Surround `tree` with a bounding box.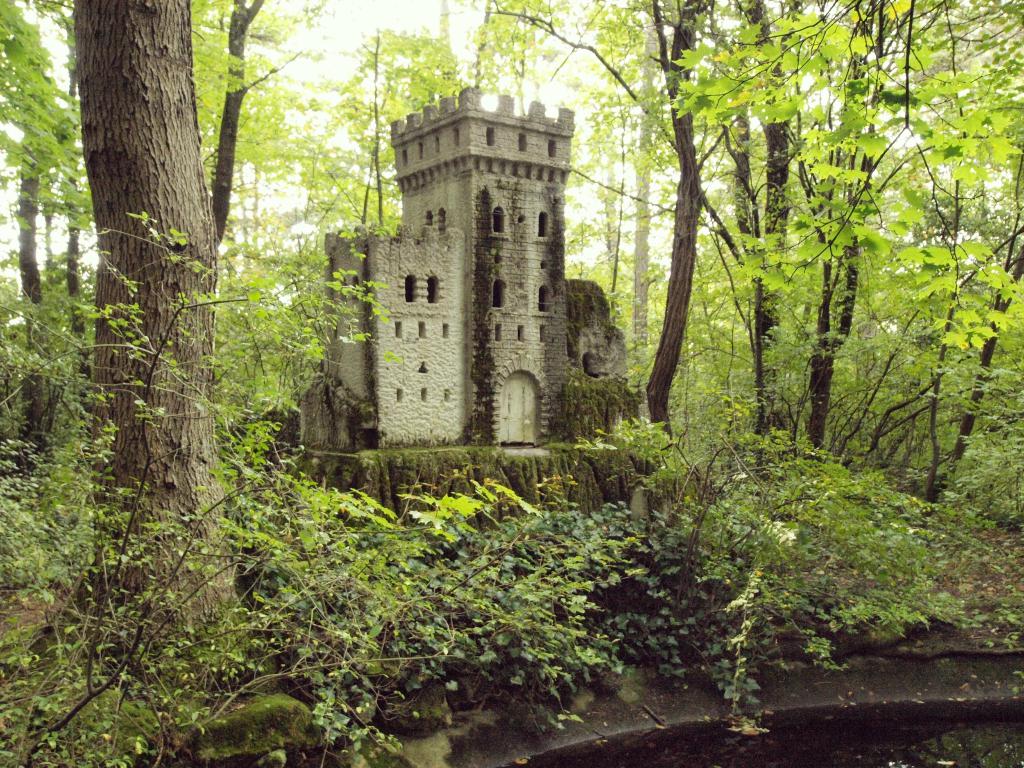
(26,0,261,649).
